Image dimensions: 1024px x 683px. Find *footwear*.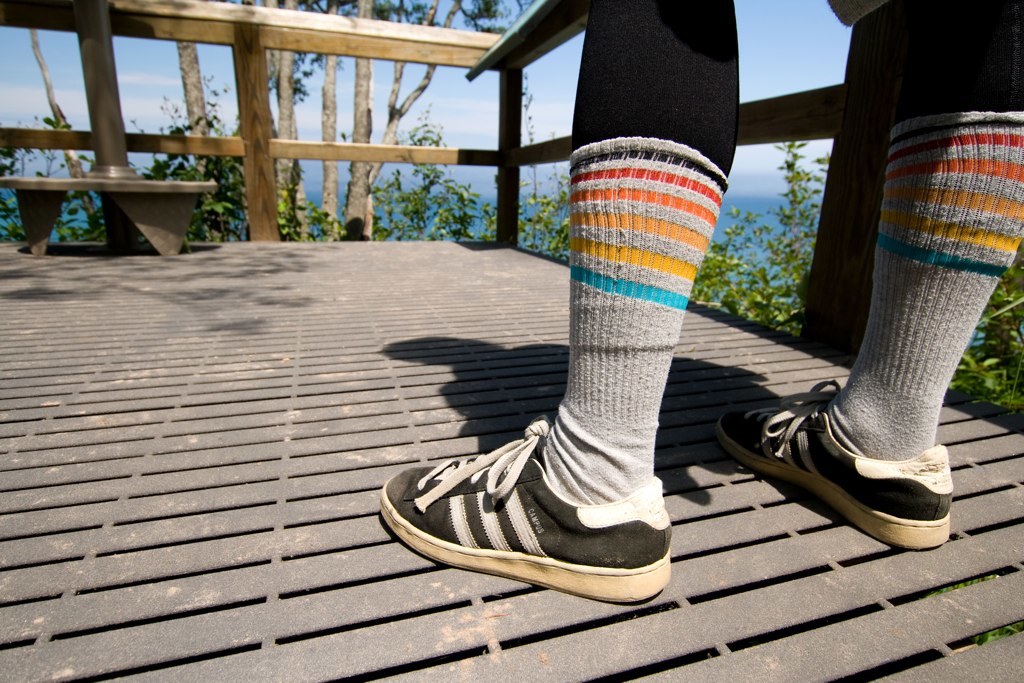
(left=390, top=420, right=703, bottom=603).
